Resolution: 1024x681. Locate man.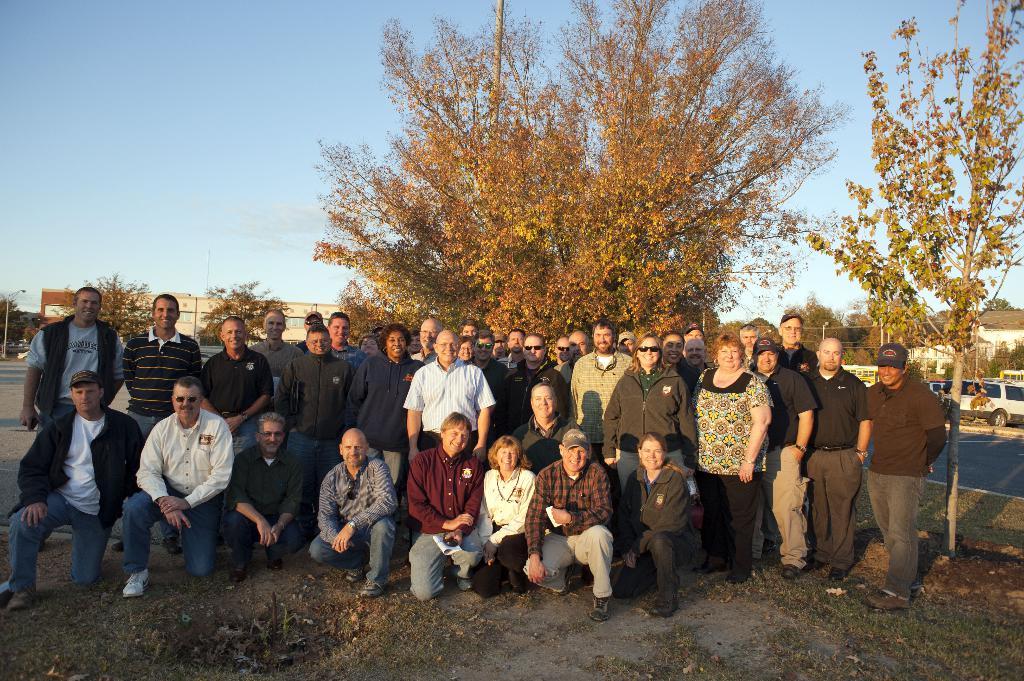
l=495, t=332, r=570, b=437.
